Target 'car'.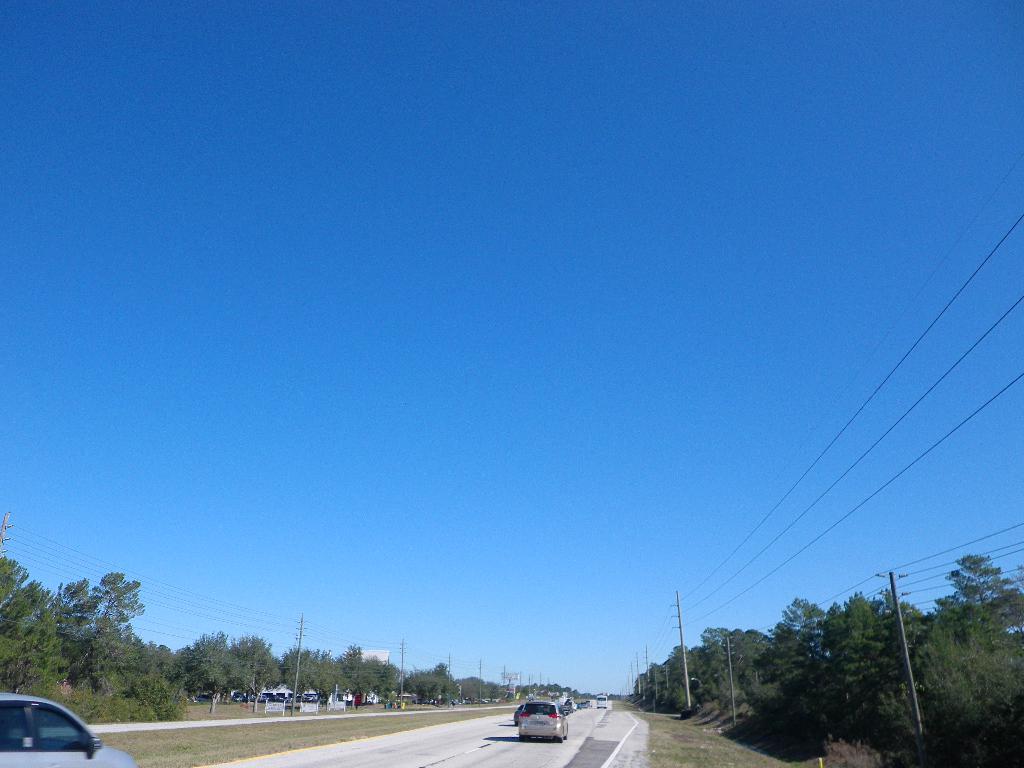
Target region: (520, 694, 561, 742).
